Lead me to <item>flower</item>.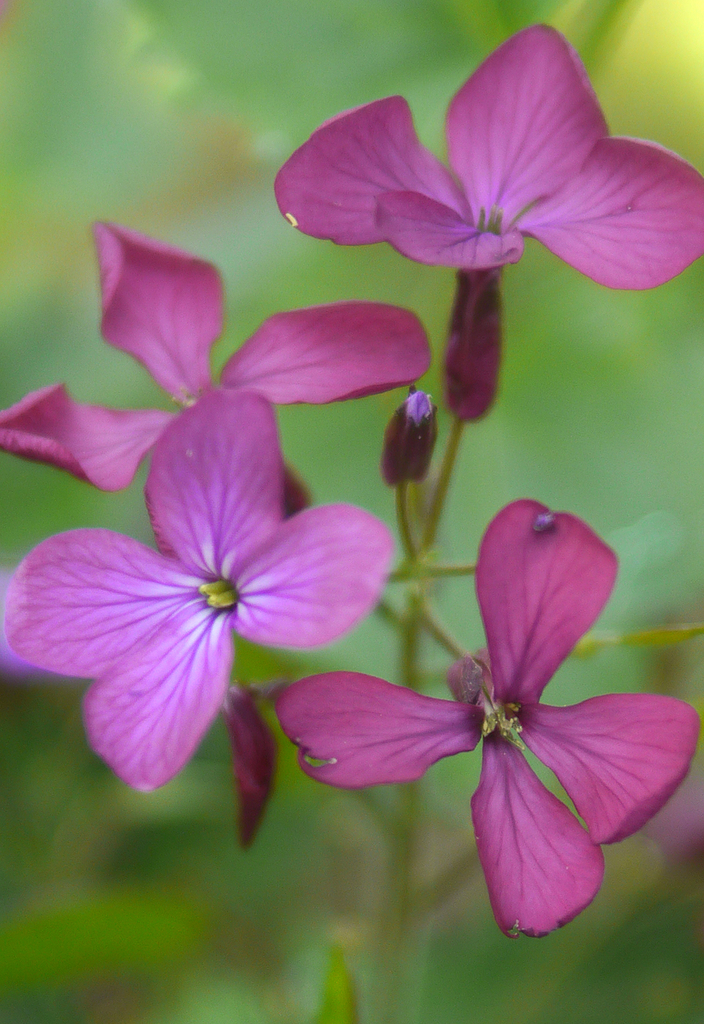
Lead to [279,494,692,945].
